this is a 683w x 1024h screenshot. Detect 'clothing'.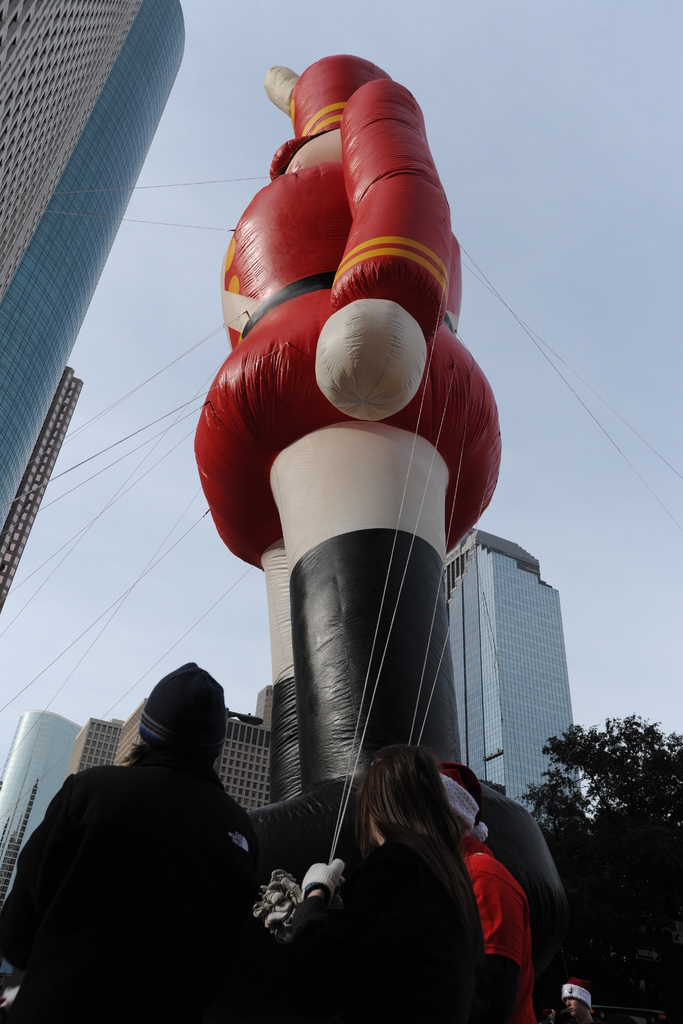
box=[292, 818, 497, 1023].
